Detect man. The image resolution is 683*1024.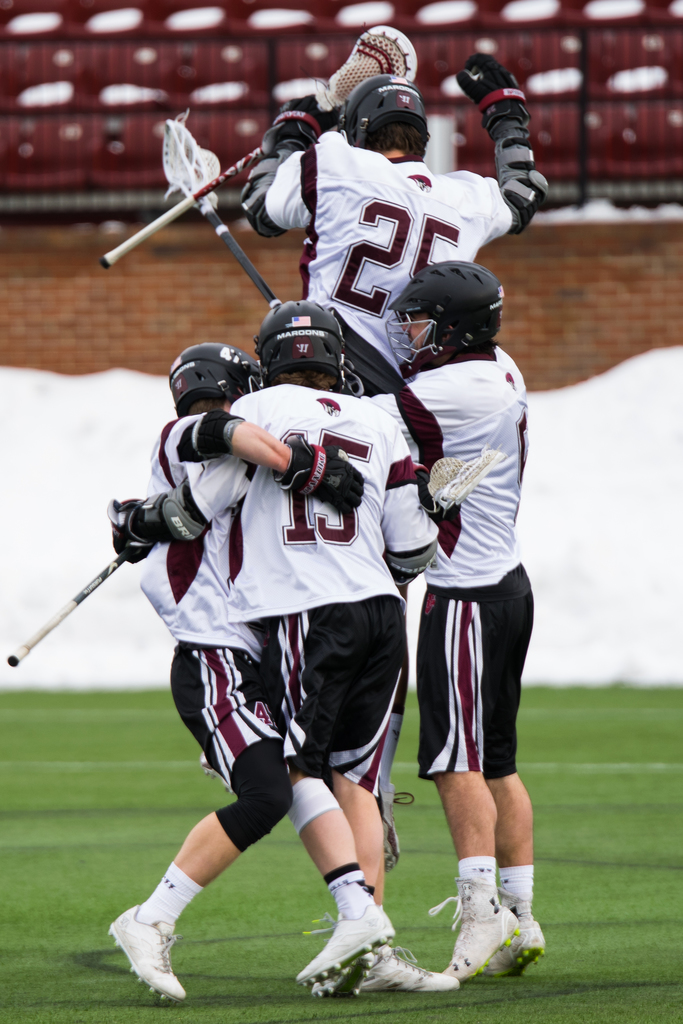
box(394, 357, 554, 973).
